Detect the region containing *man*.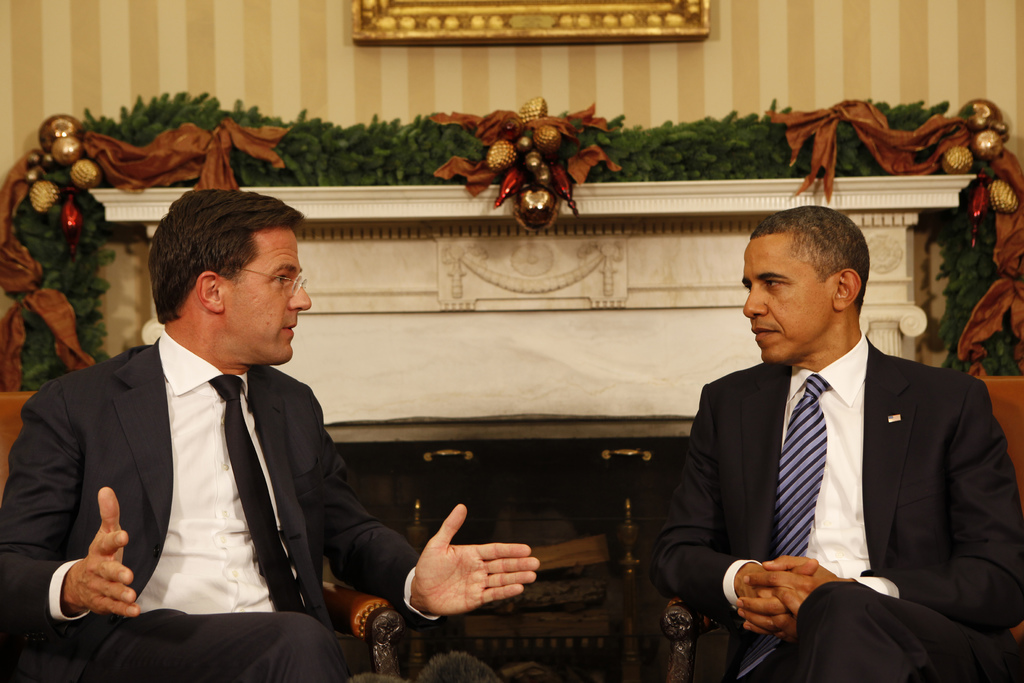
box=[3, 191, 539, 682].
